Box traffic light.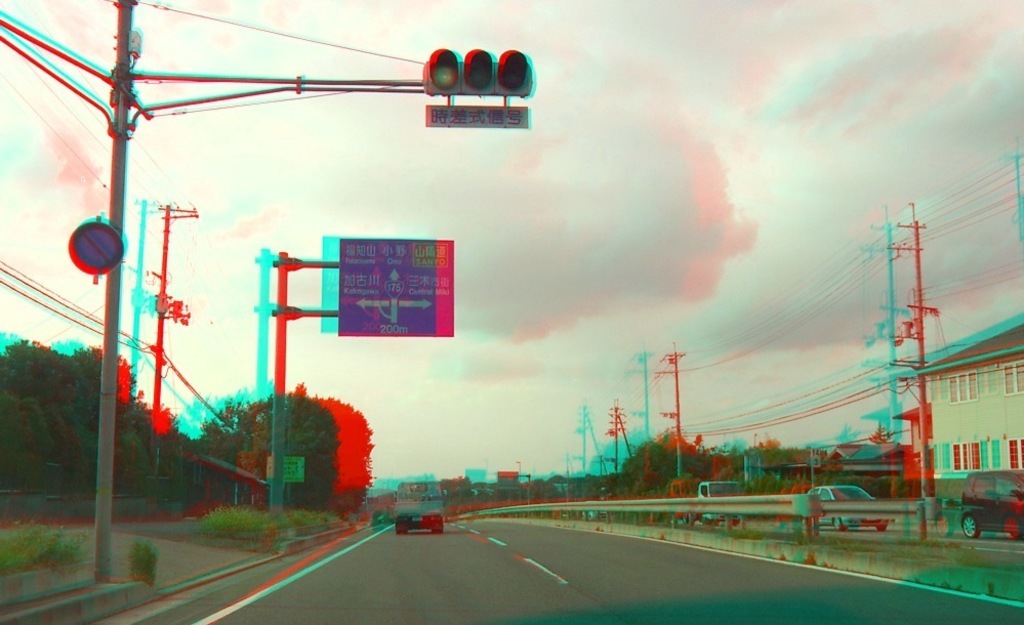
select_region(421, 47, 533, 96).
